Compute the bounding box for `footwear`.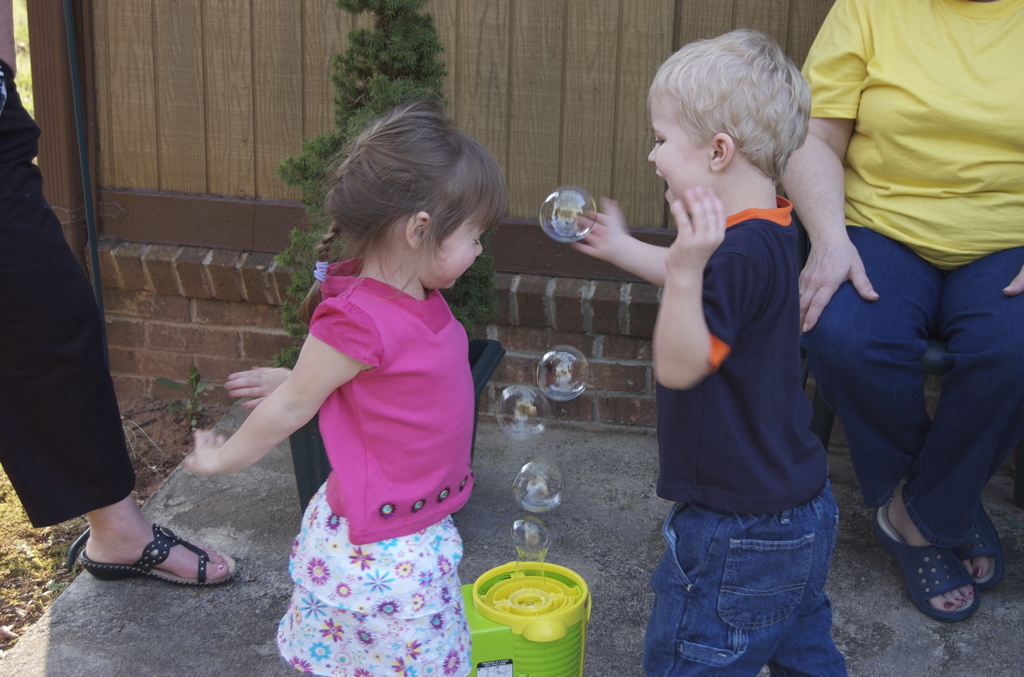
rect(877, 507, 993, 635).
